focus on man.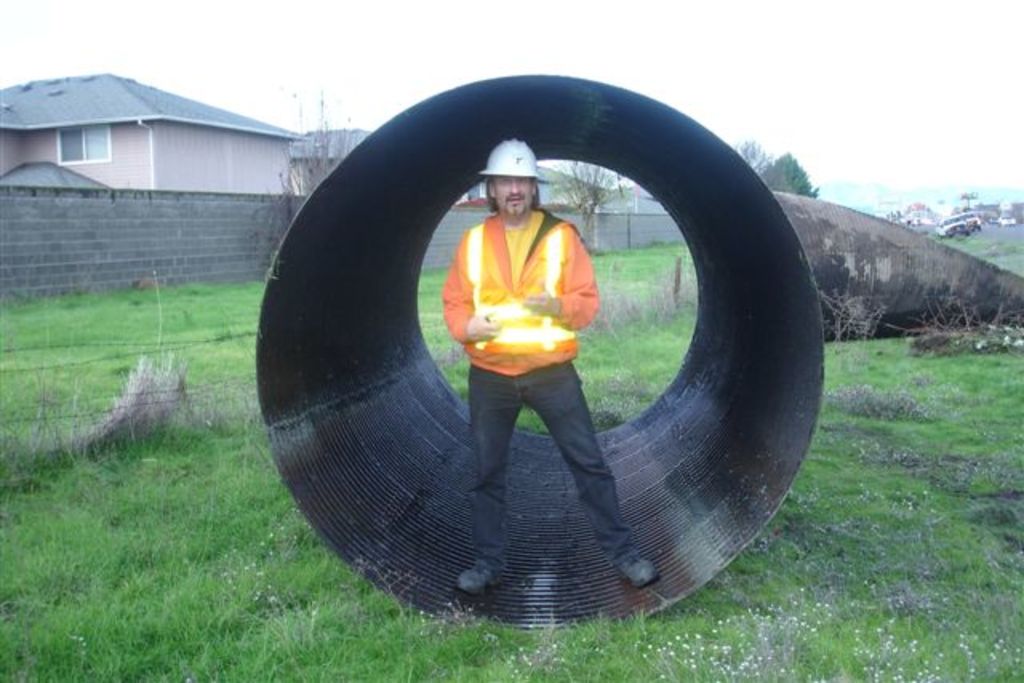
Focused at 454, 139, 659, 592.
